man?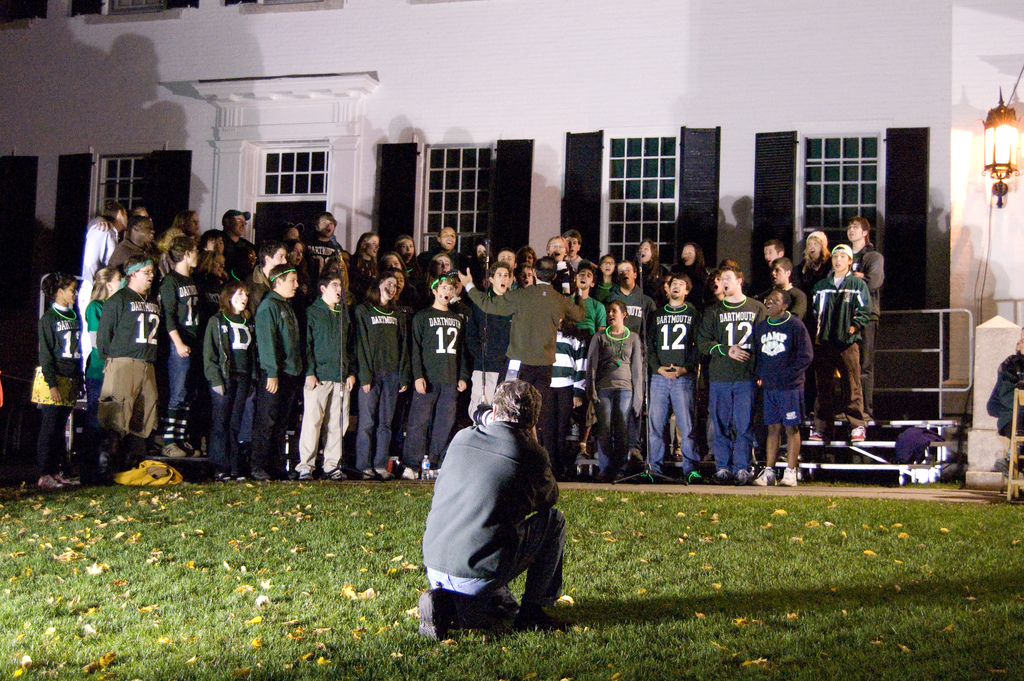
<region>93, 253, 156, 477</region>
